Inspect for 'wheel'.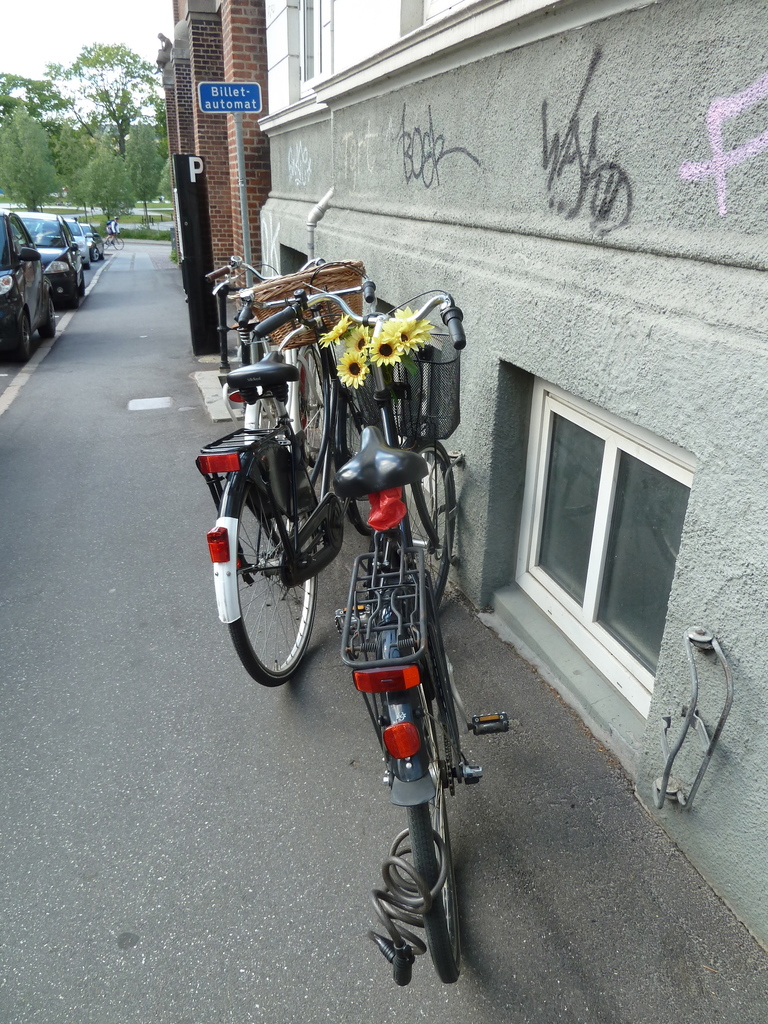
Inspection: Rect(65, 284, 79, 308).
